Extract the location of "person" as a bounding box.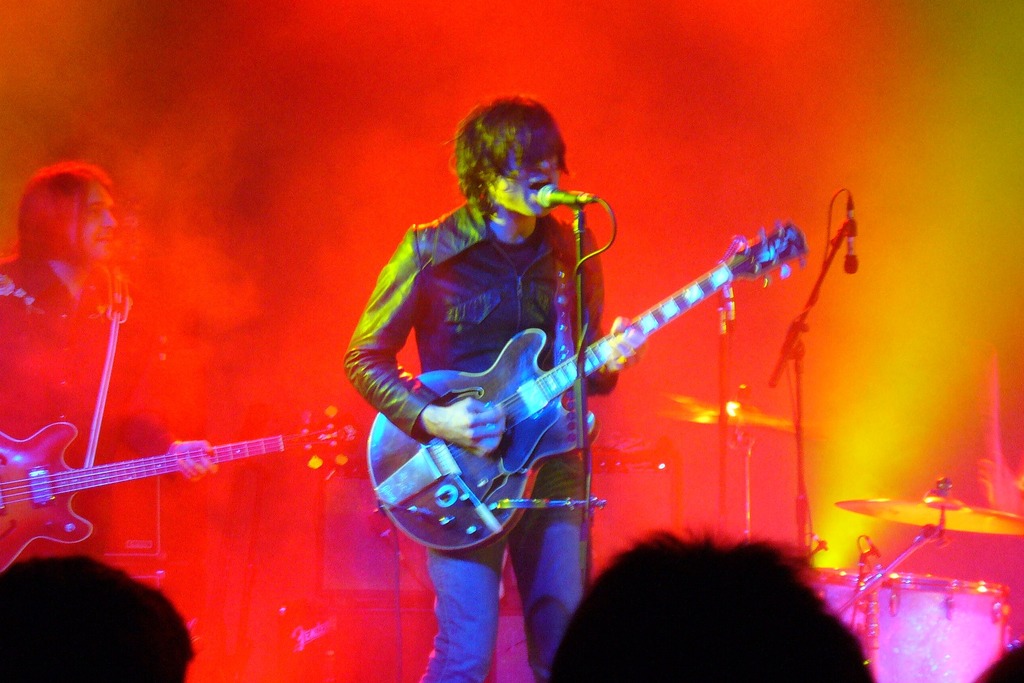
[339, 91, 622, 682].
